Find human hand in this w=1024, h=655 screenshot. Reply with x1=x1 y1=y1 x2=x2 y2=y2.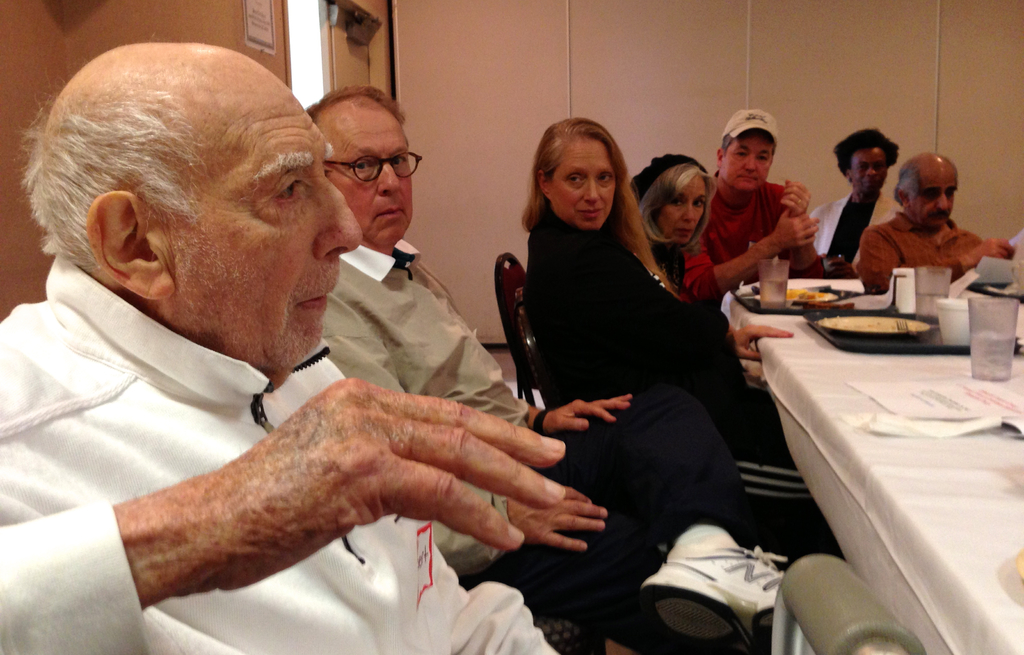
x1=532 y1=397 x2=632 y2=435.
